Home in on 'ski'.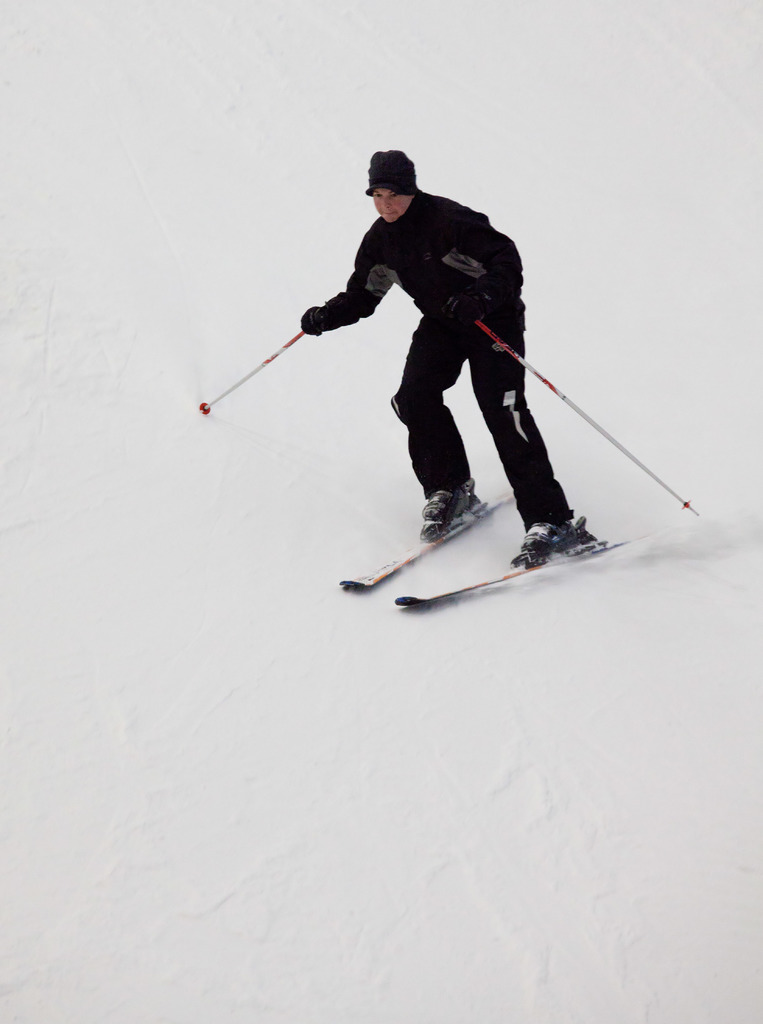
Homed in at region(329, 493, 500, 605).
